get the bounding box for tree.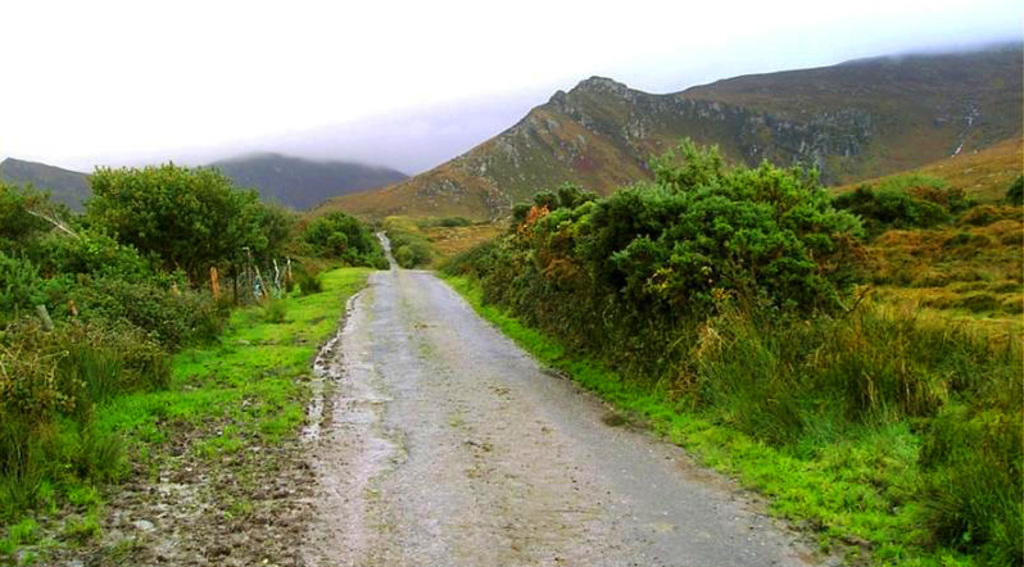
(x1=508, y1=133, x2=892, y2=417).
